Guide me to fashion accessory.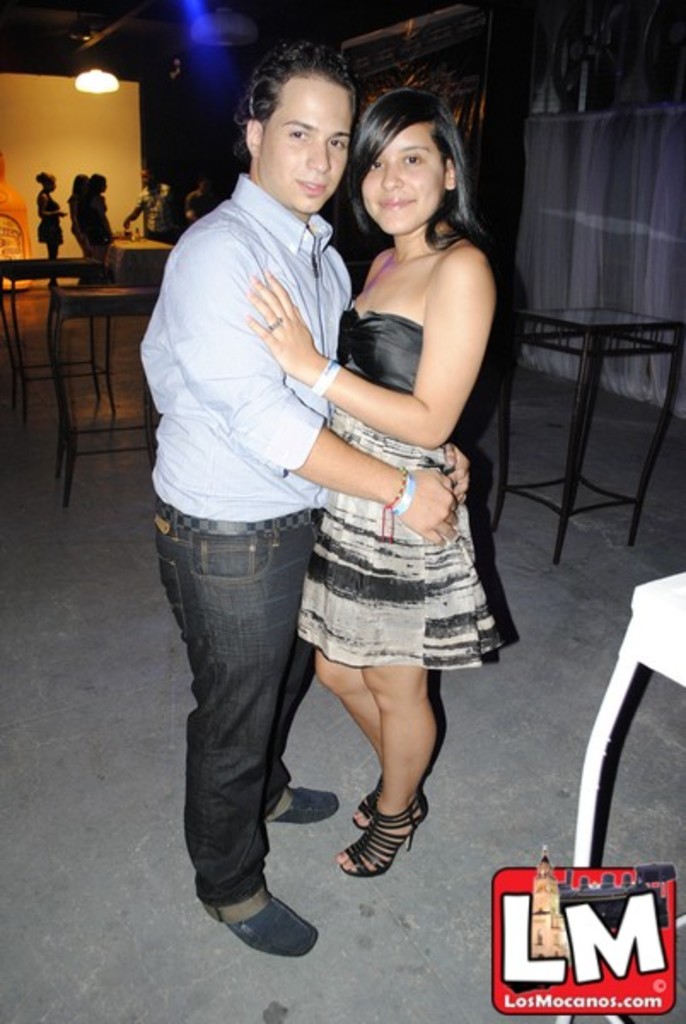
Guidance: [left=152, top=493, right=316, bottom=539].
